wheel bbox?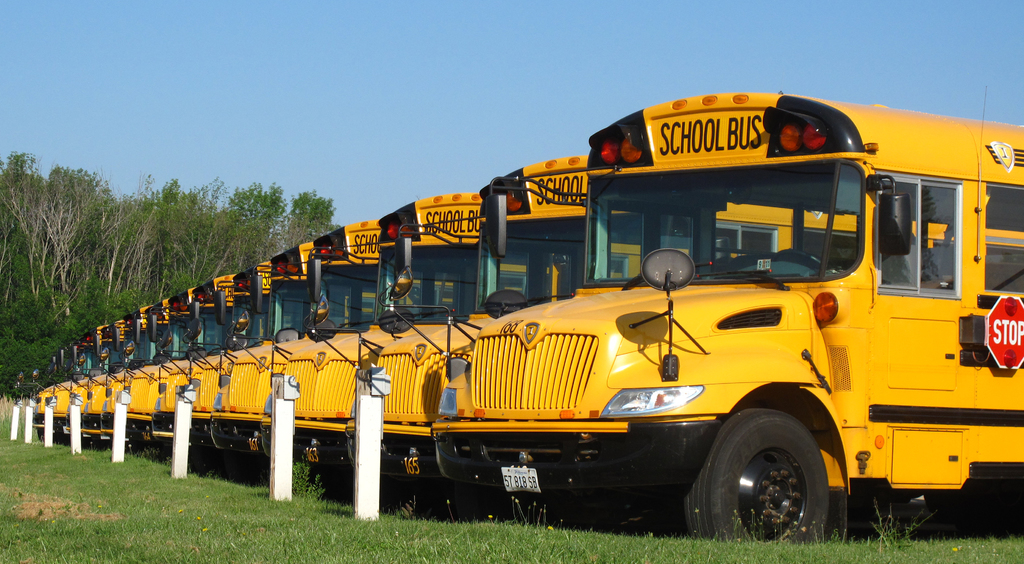
{"x1": 699, "y1": 417, "x2": 846, "y2": 537}
